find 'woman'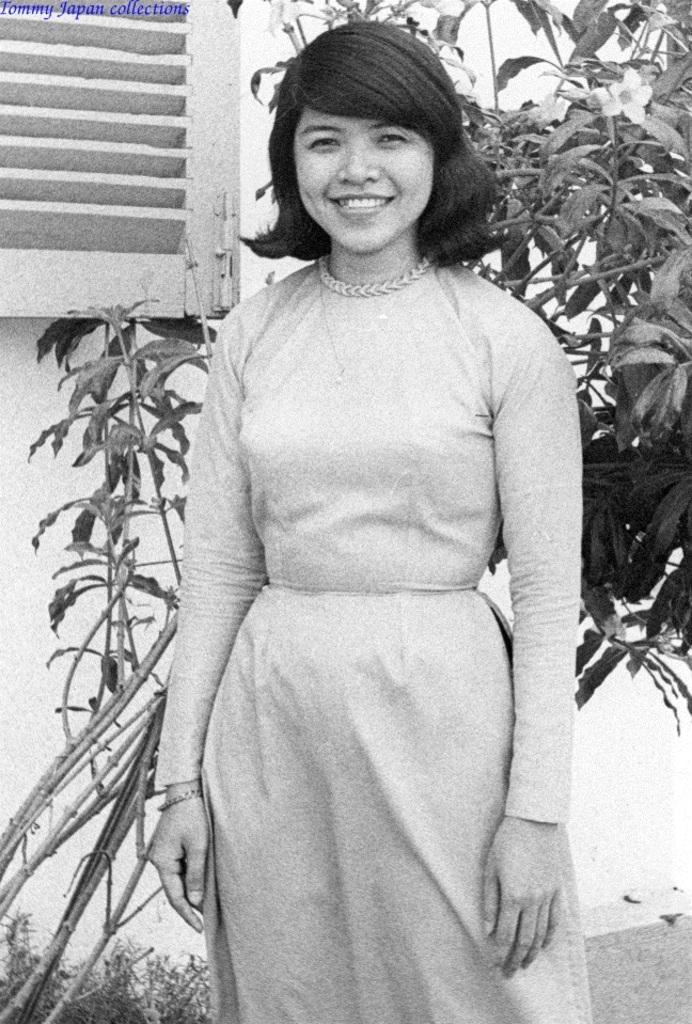
[150, 14, 610, 1023]
